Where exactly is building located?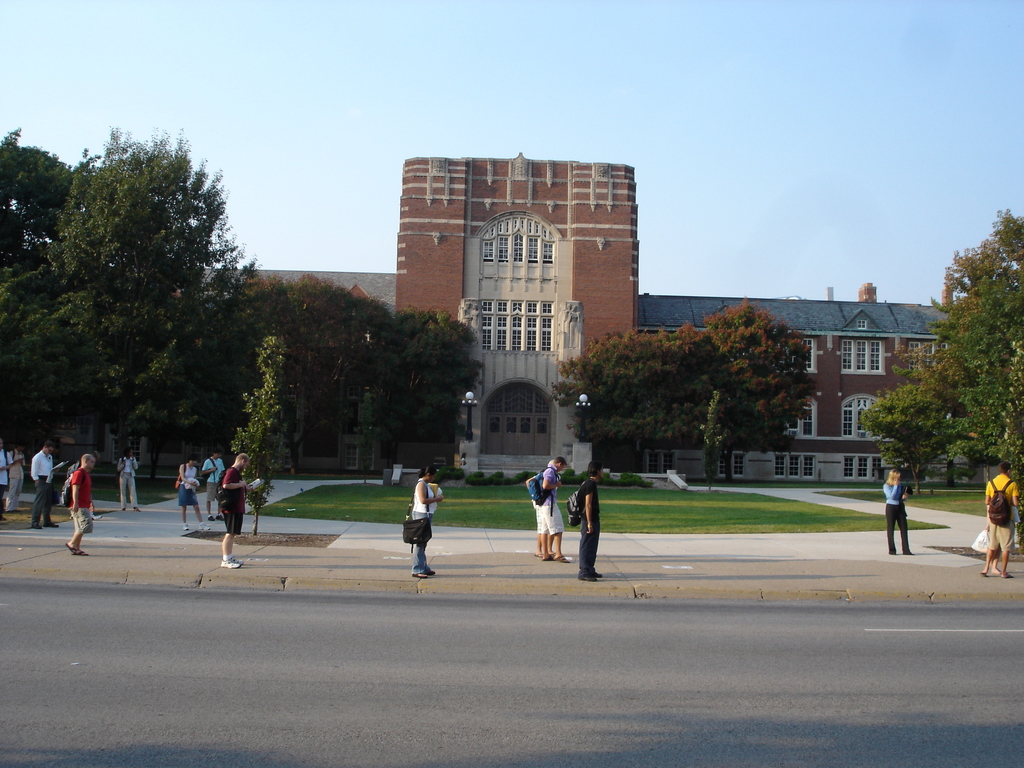
Its bounding box is Rect(393, 148, 637, 478).
